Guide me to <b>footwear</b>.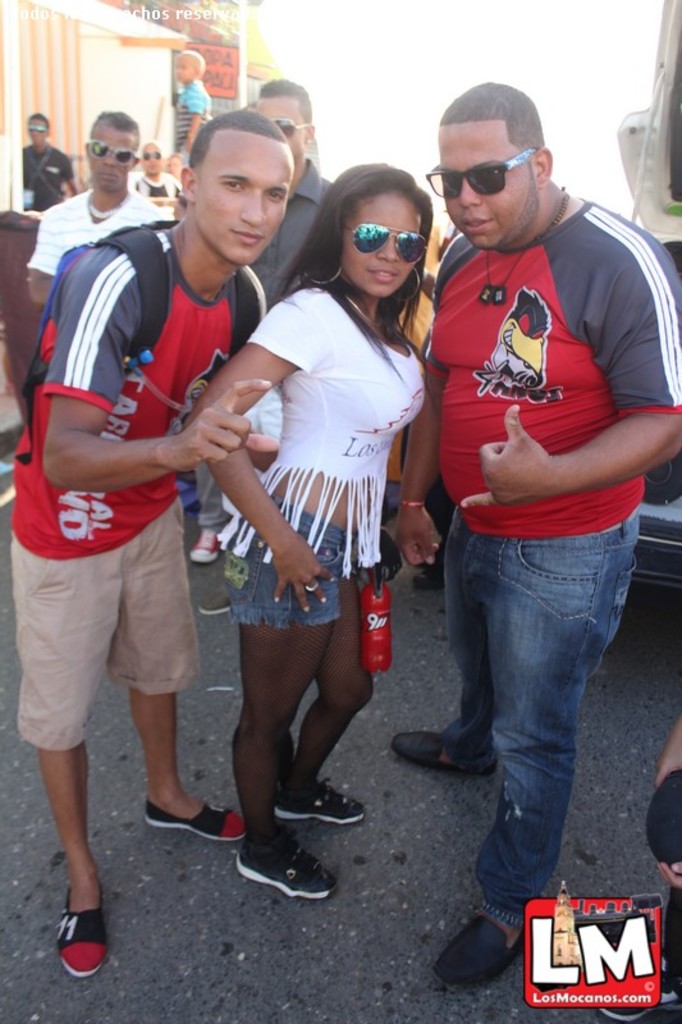
Guidance: pyautogui.locateOnScreen(138, 794, 244, 845).
